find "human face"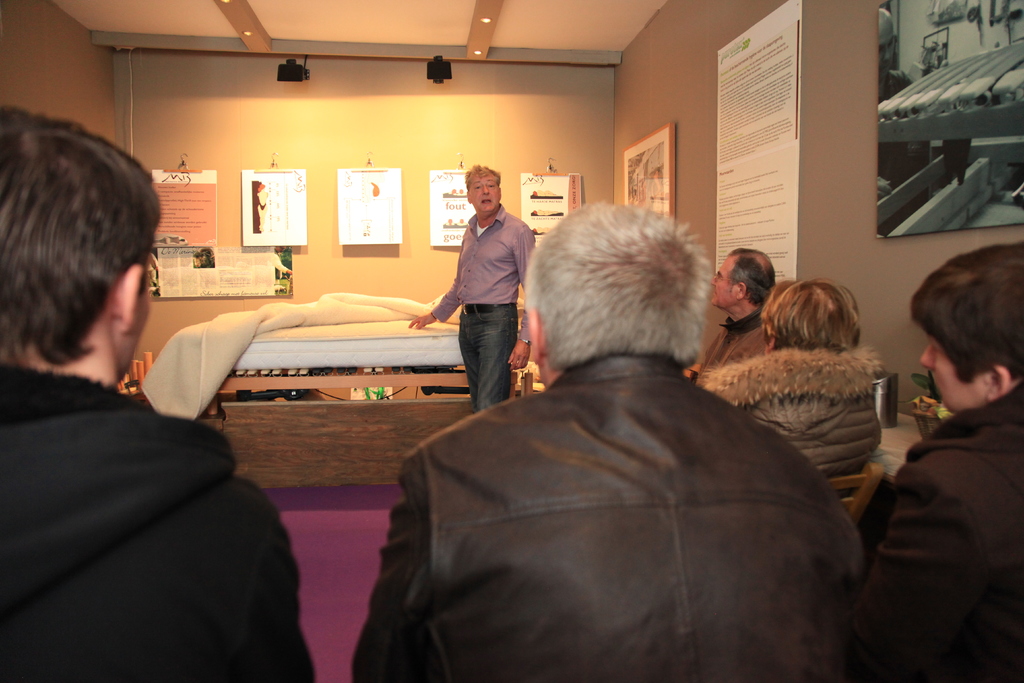
[712, 256, 740, 310]
